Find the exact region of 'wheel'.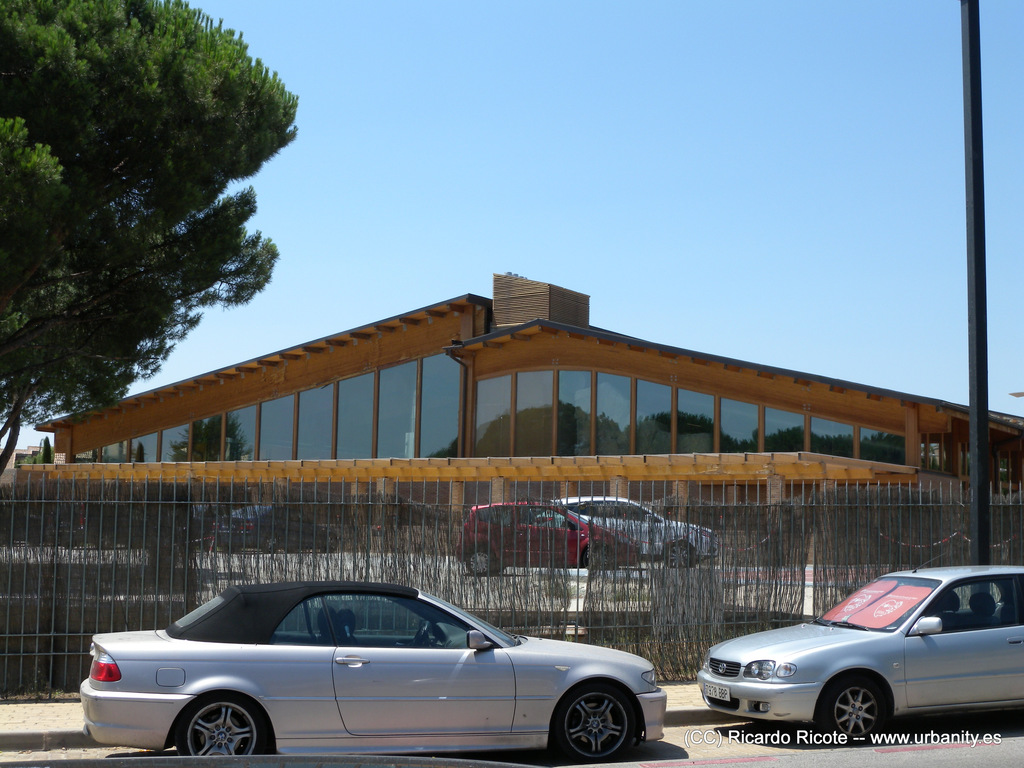
Exact region: Rect(263, 534, 276, 552).
